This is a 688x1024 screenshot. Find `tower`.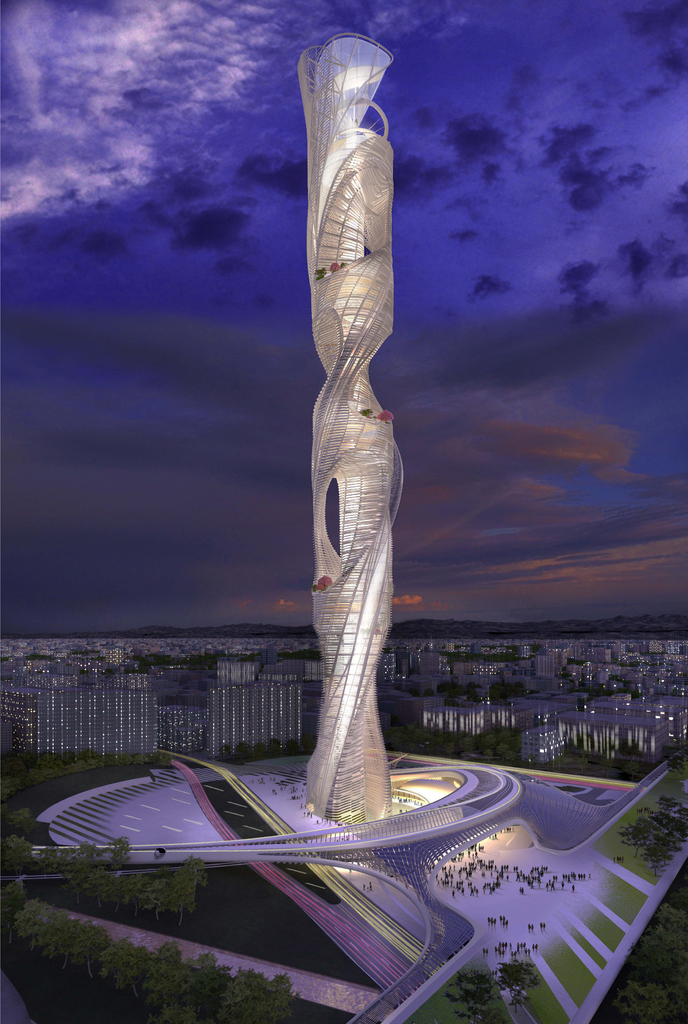
Bounding box: crop(303, 28, 403, 827).
